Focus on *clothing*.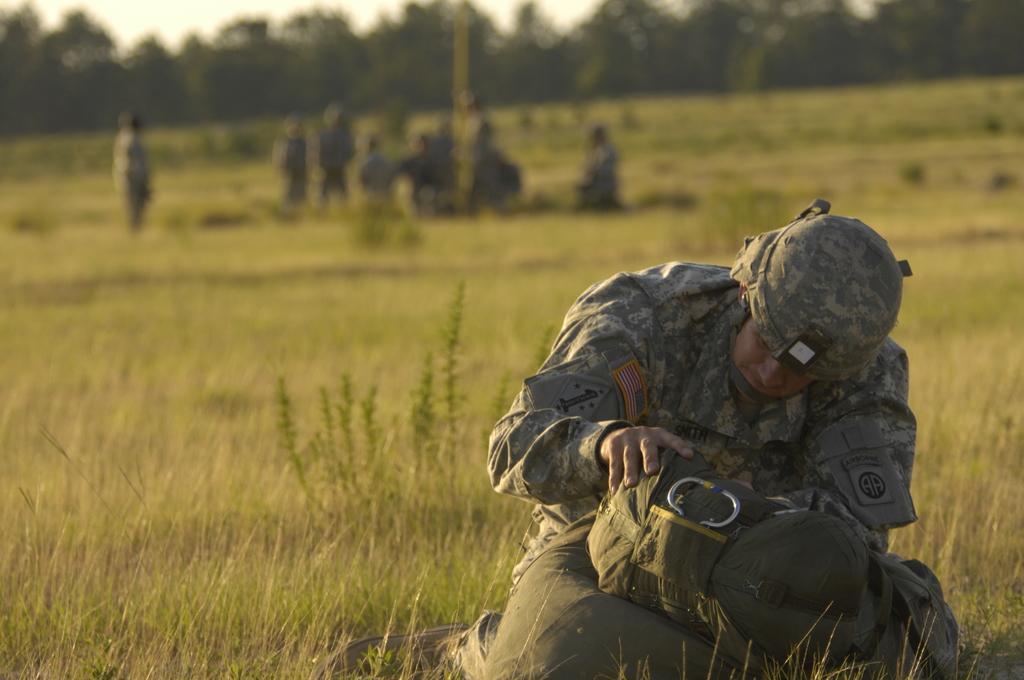
Focused at bbox(320, 114, 350, 201).
